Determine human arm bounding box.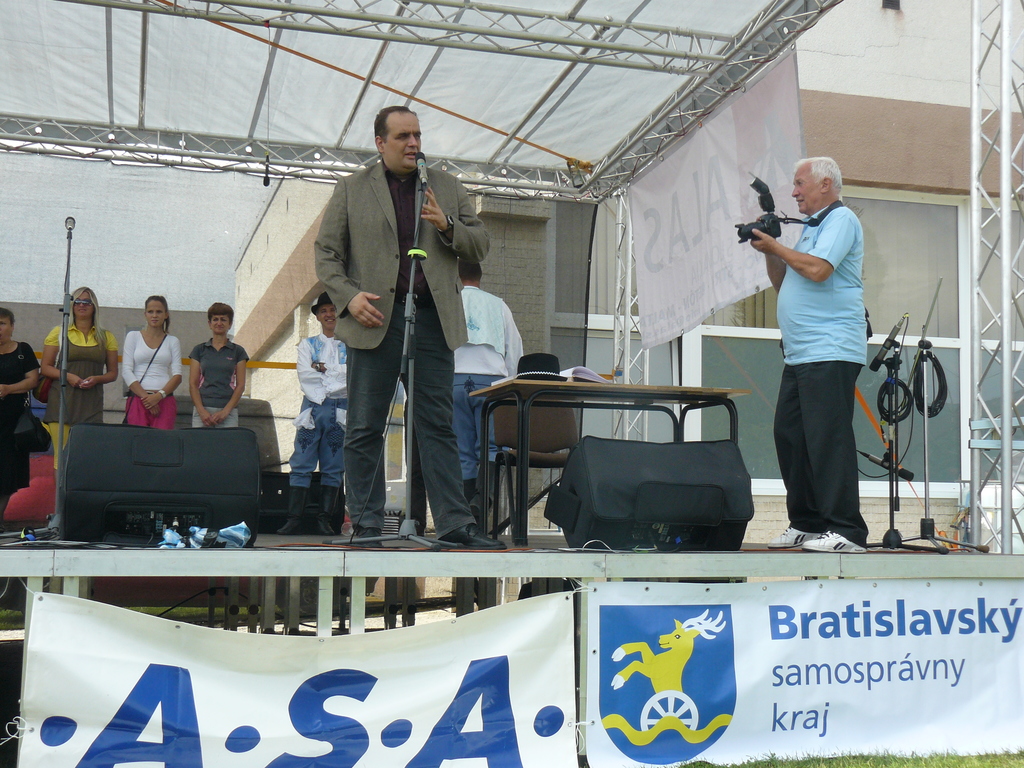
Determined: x1=739, y1=214, x2=796, y2=298.
